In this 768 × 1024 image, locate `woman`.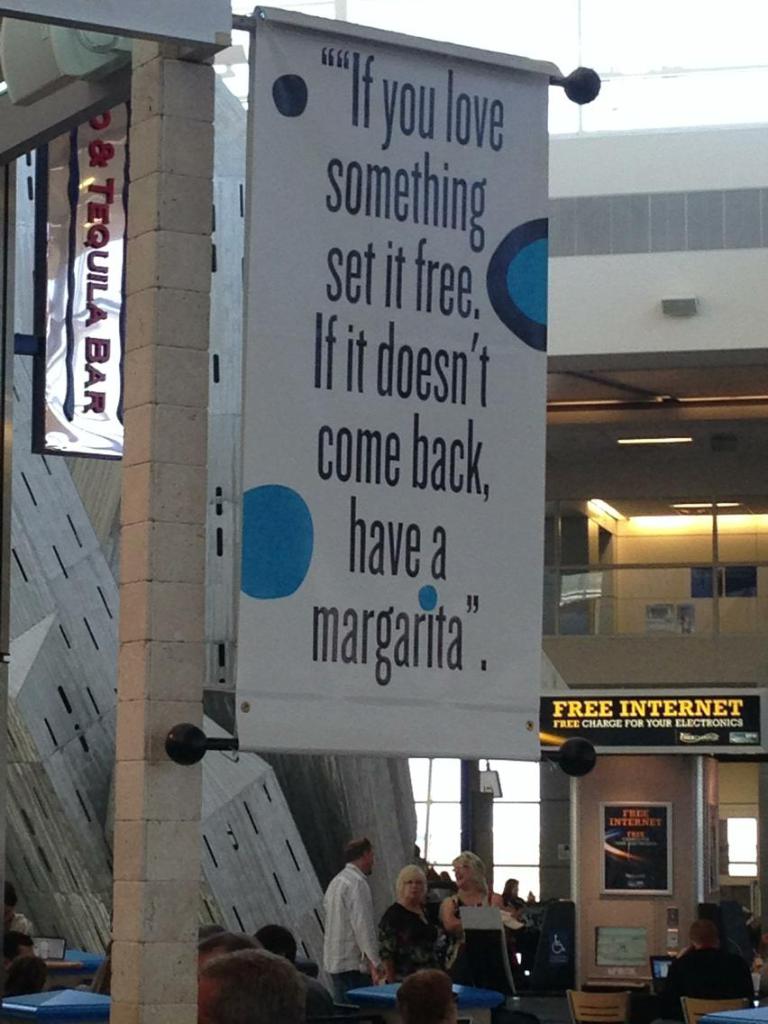
Bounding box: 440/852/506/970.
